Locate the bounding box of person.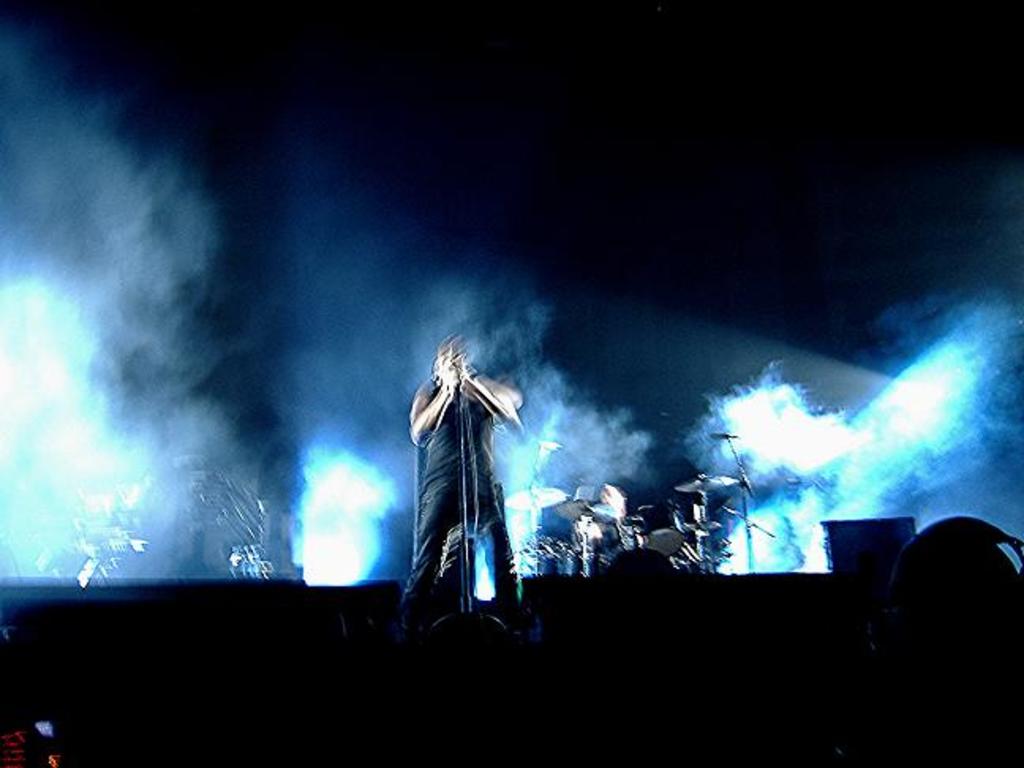
Bounding box: box(594, 479, 642, 563).
